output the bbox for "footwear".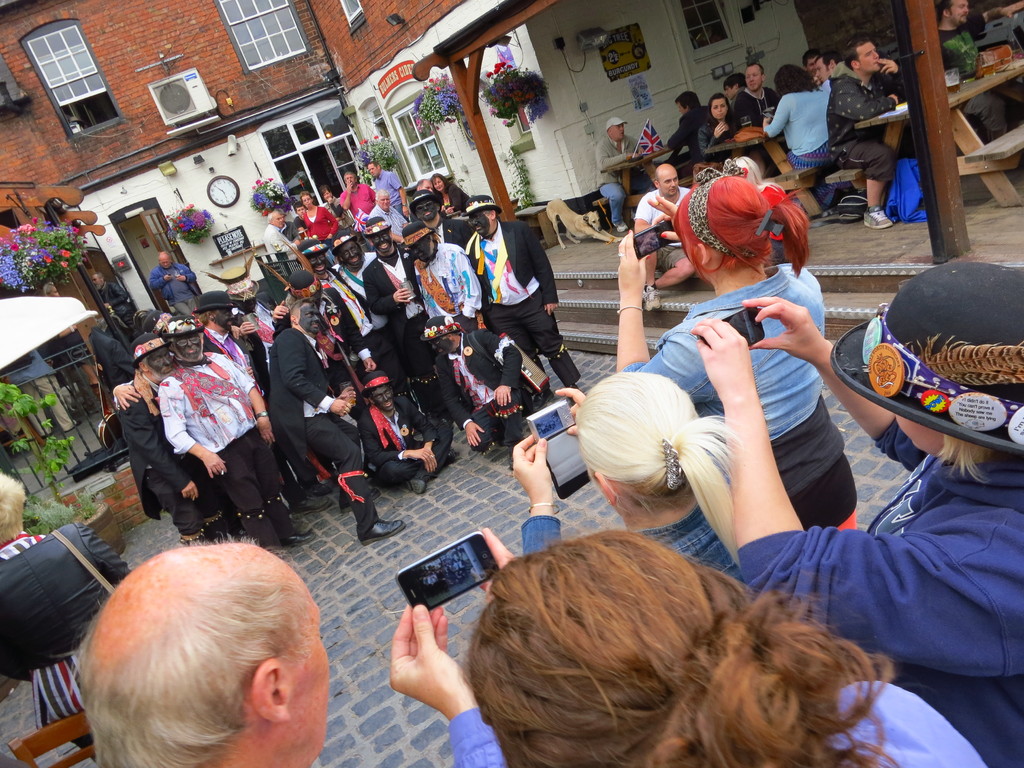
<region>644, 282, 662, 312</region>.
